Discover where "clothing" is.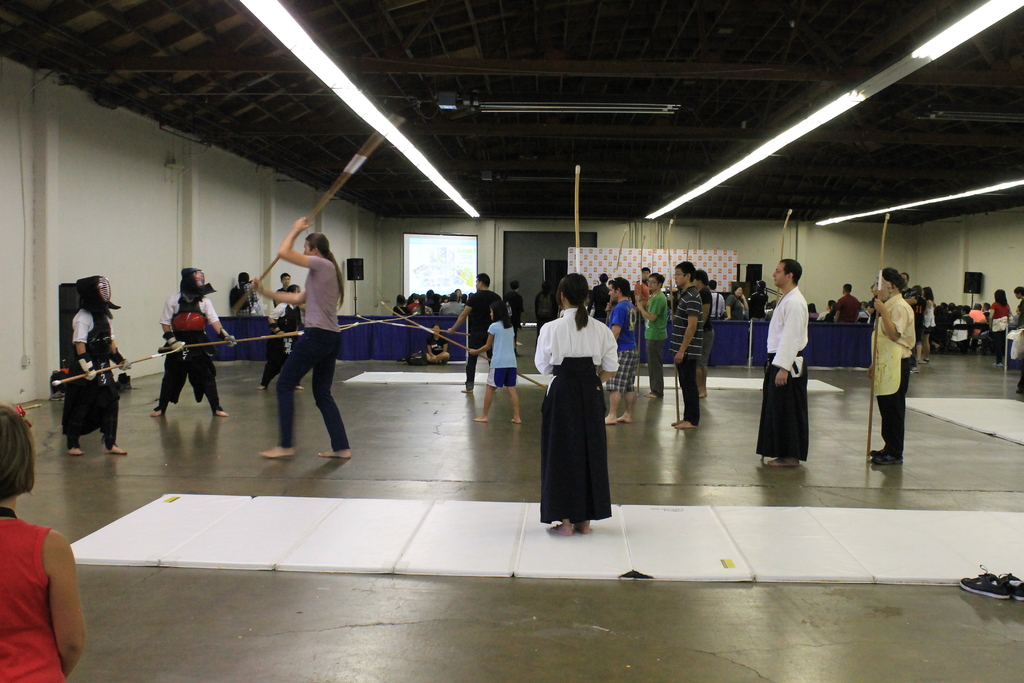
Discovered at {"left": 473, "top": 317, "right": 517, "bottom": 391}.
